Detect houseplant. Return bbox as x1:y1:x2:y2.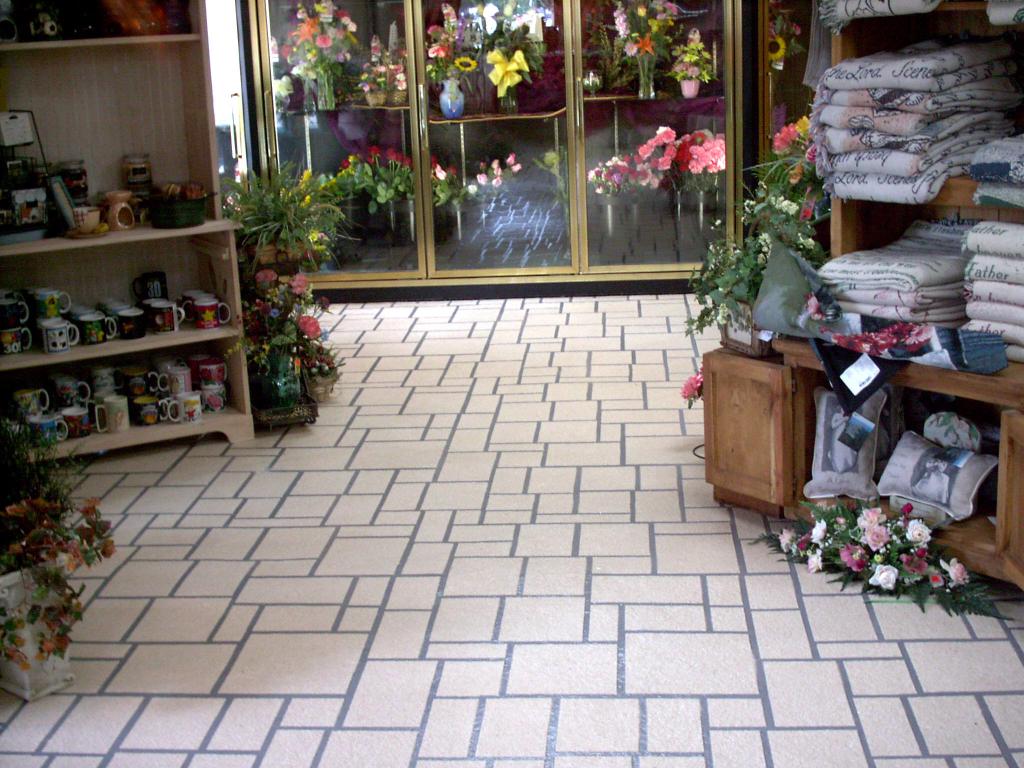
612:6:678:97.
